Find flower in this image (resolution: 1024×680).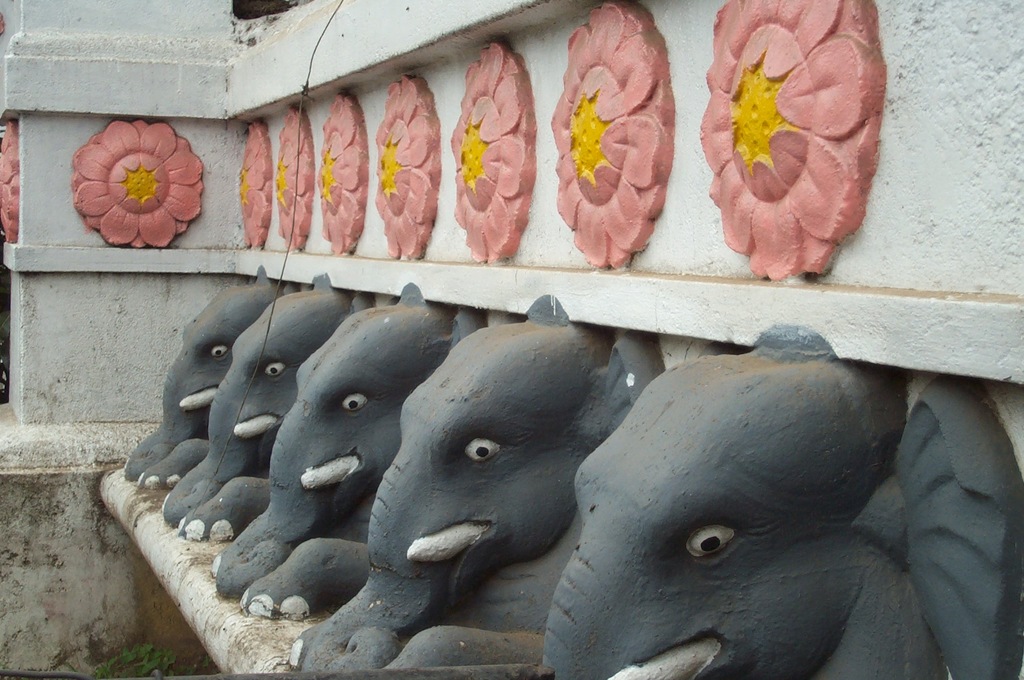
select_region(237, 113, 271, 249).
